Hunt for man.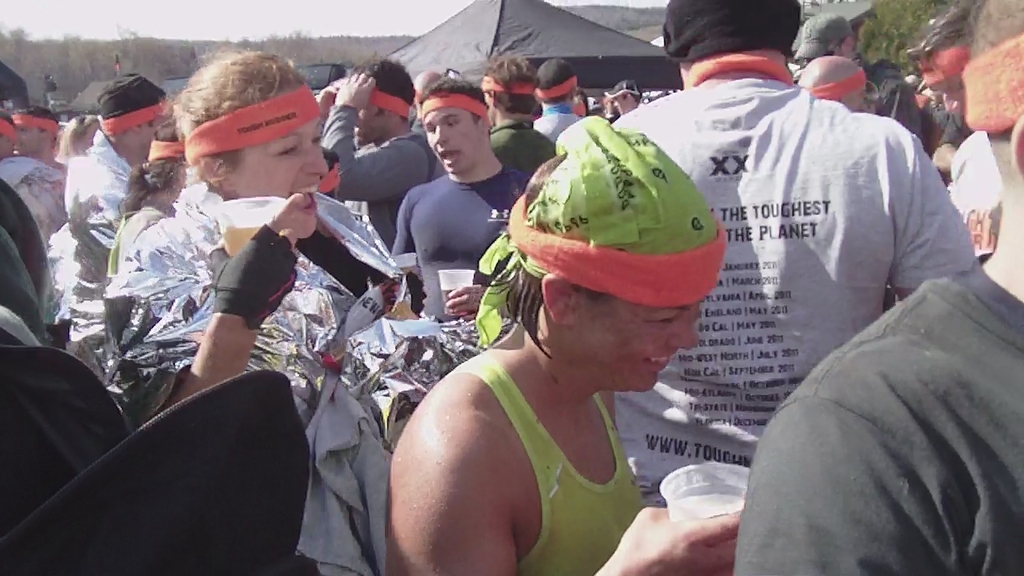
Hunted down at <region>318, 45, 448, 252</region>.
